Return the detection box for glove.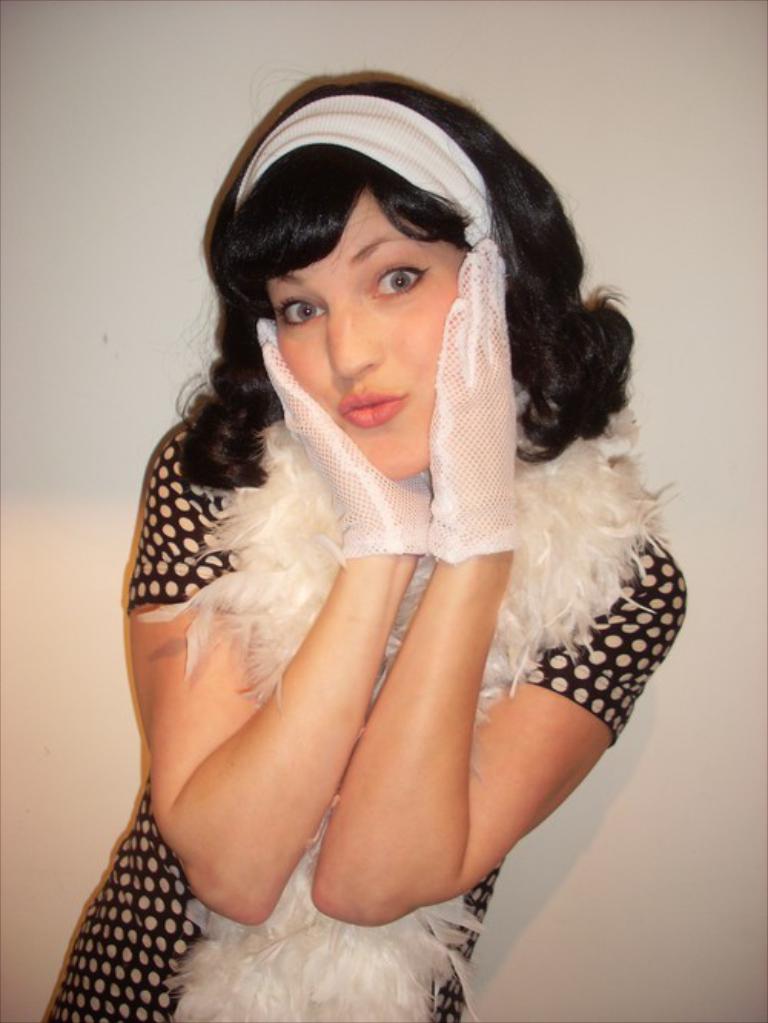
l=418, t=238, r=525, b=562.
